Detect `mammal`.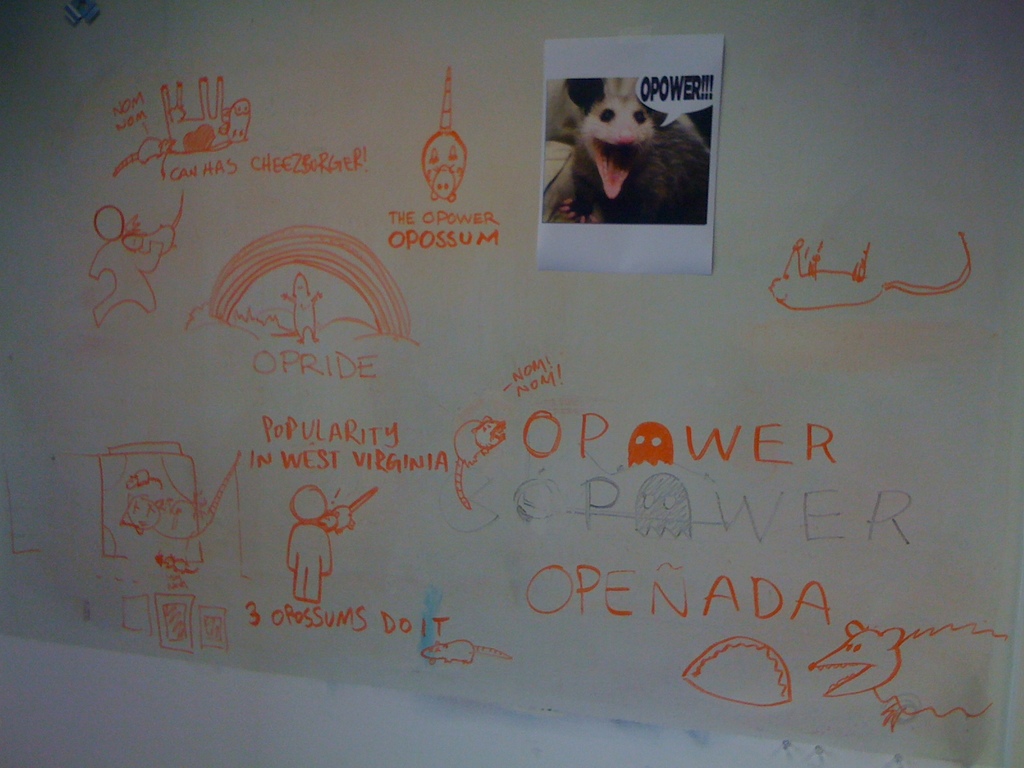
Detected at <box>287,482,331,605</box>.
